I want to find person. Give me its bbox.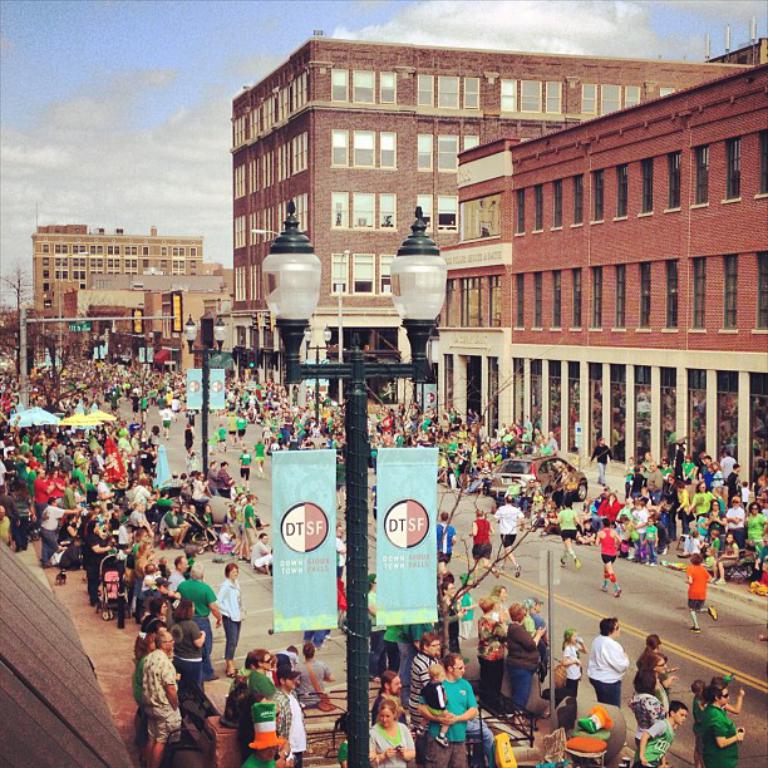
[592, 513, 626, 587].
